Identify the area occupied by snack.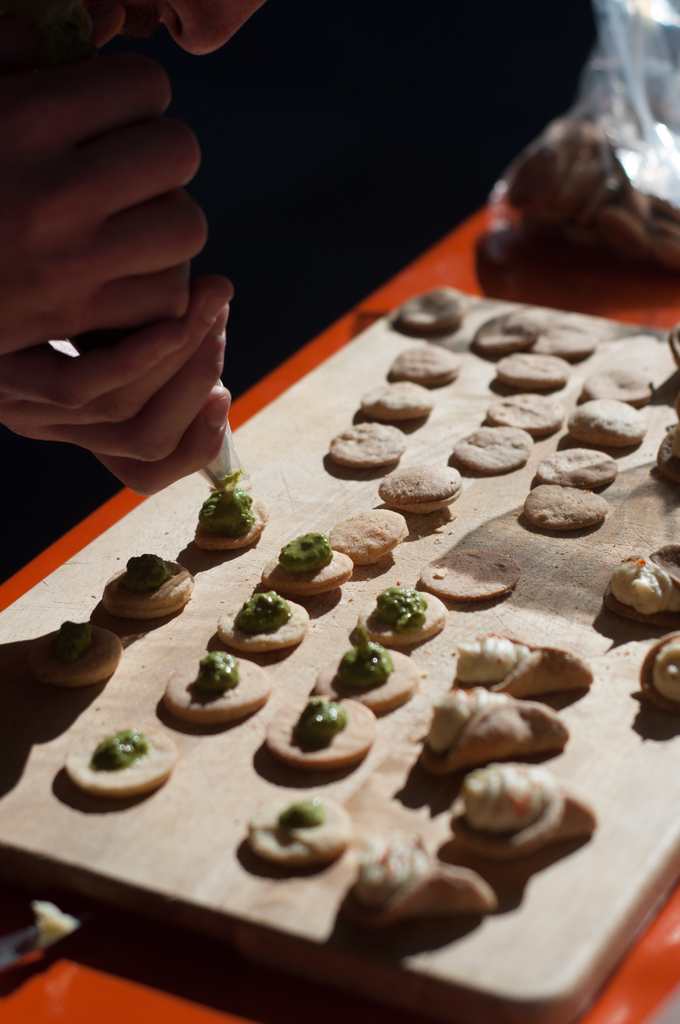
Area: Rect(450, 765, 595, 858).
